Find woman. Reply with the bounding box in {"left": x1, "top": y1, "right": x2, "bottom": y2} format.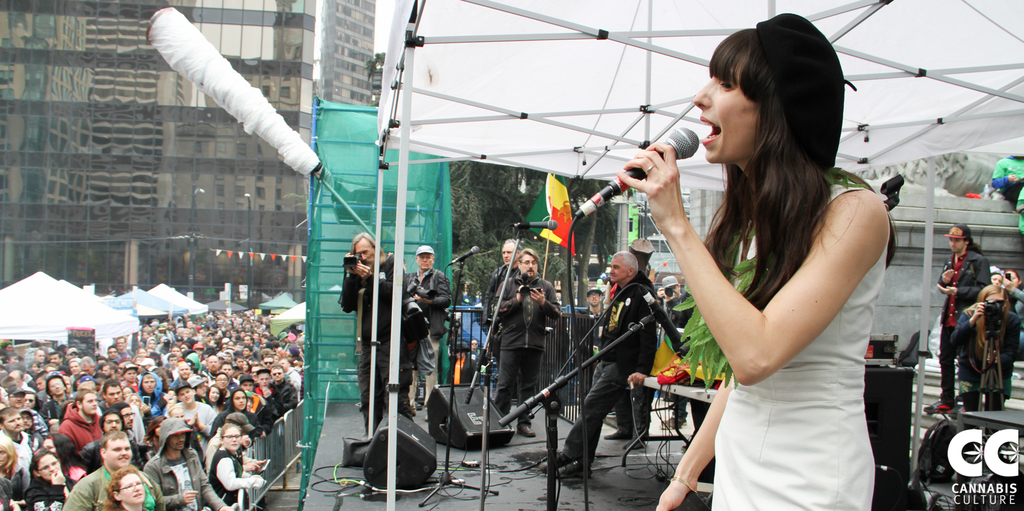
{"left": 207, "top": 423, "right": 266, "bottom": 509}.
